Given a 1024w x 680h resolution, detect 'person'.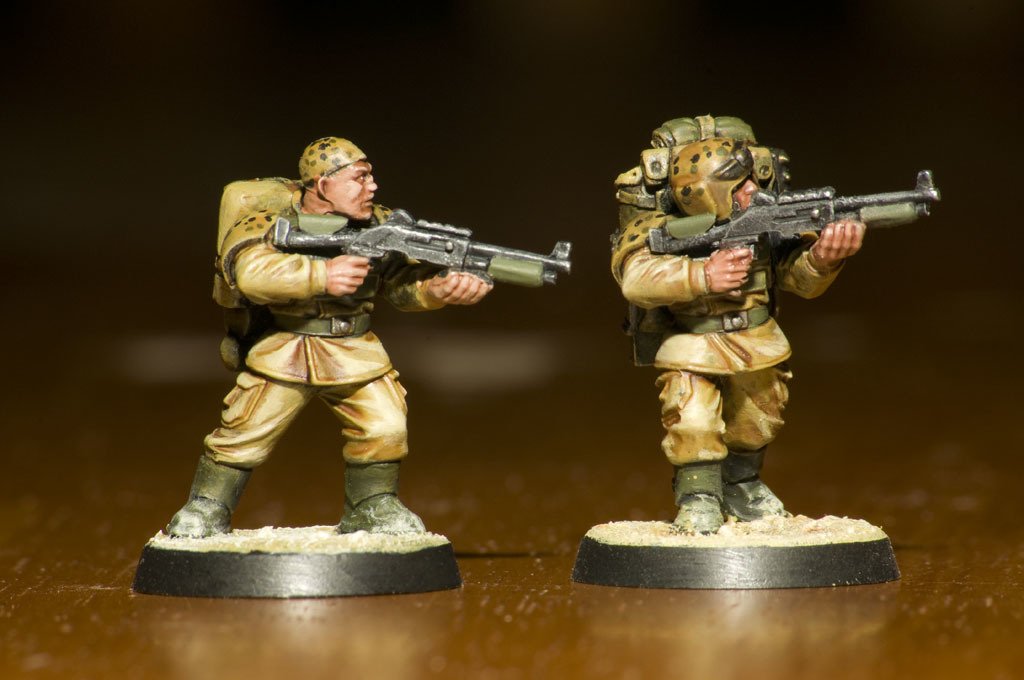
select_region(607, 127, 864, 532).
